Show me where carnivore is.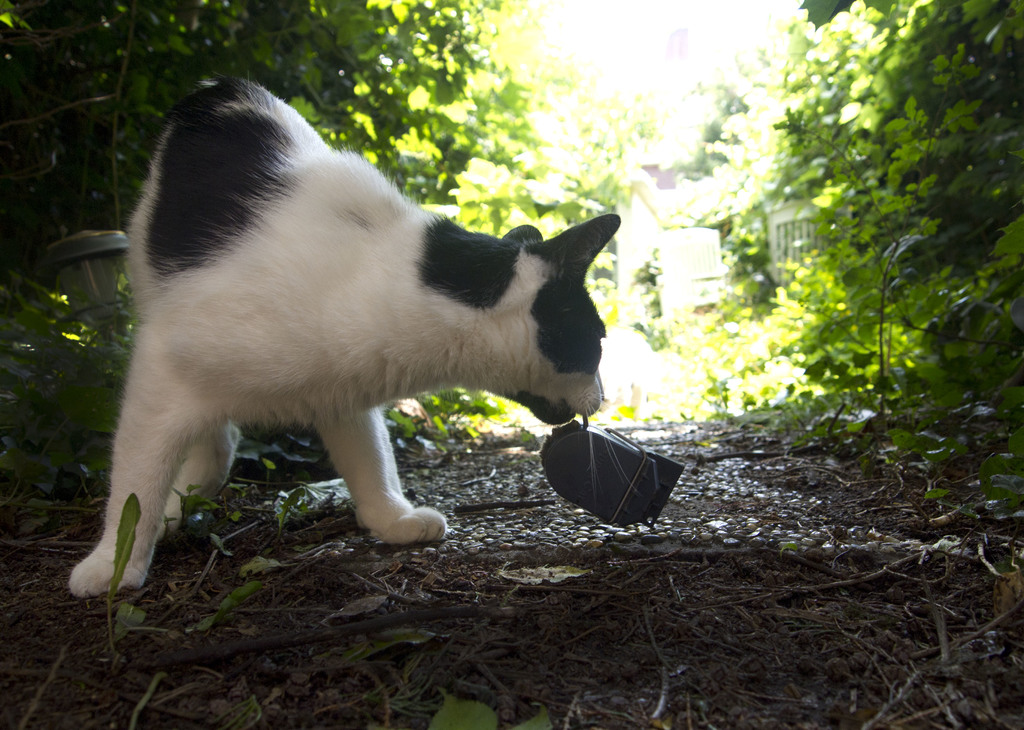
carnivore is at <region>59, 90, 628, 591</region>.
